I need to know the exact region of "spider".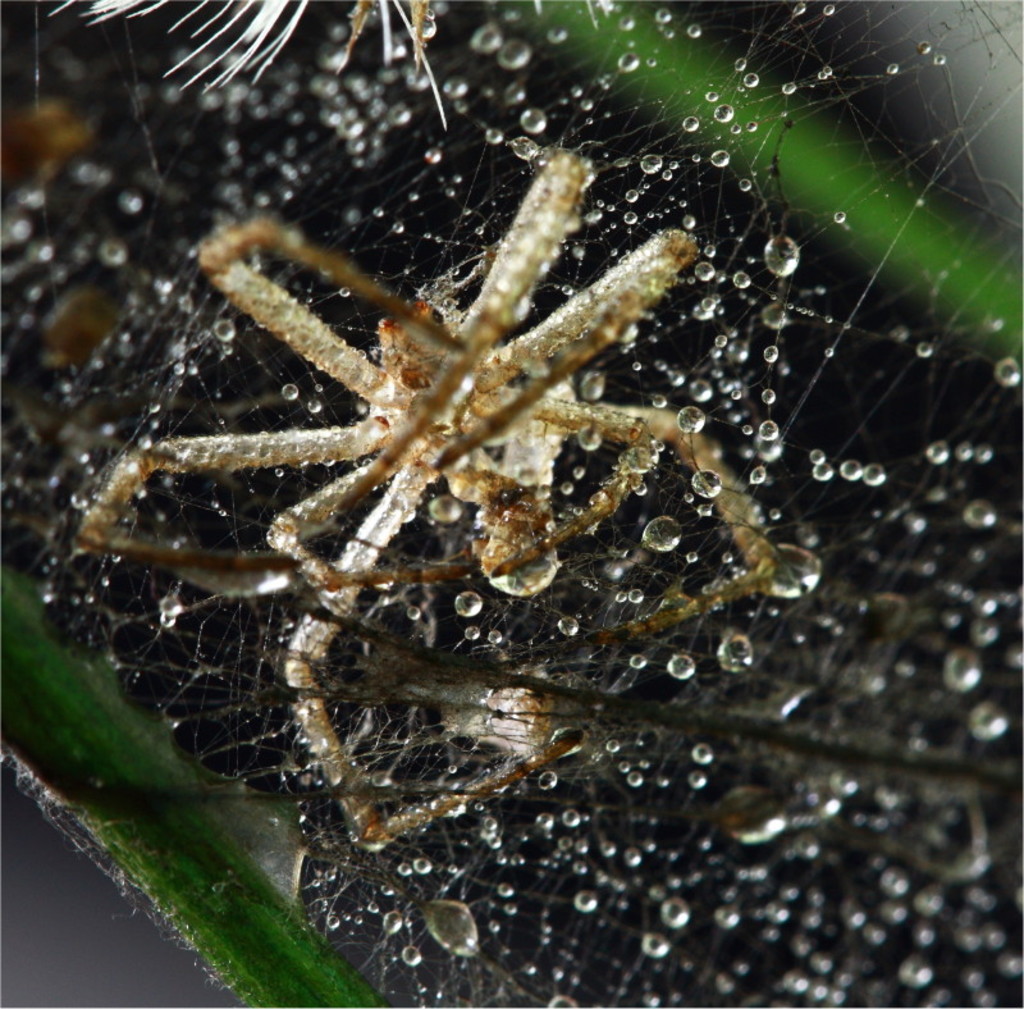
Region: select_region(68, 142, 806, 857).
